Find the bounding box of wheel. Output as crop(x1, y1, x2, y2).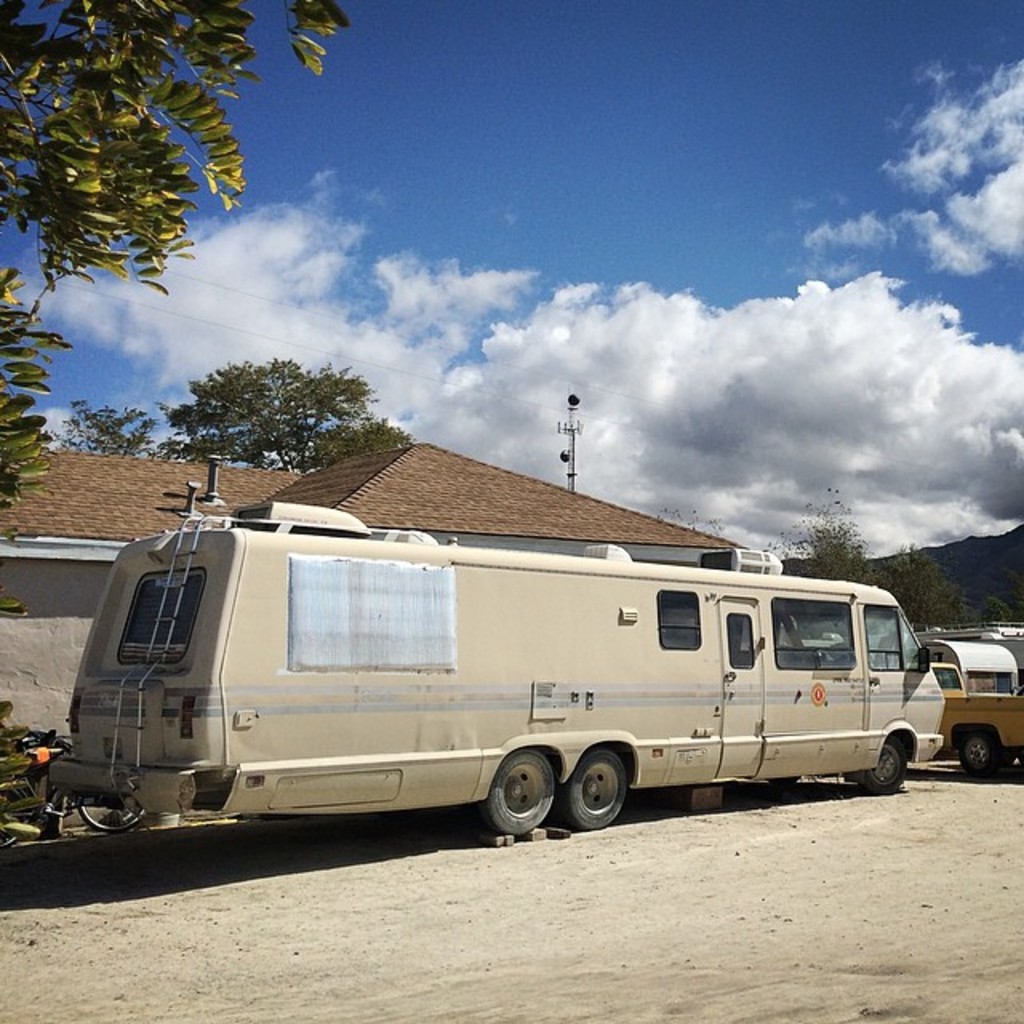
crop(557, 749, 627, 829).
